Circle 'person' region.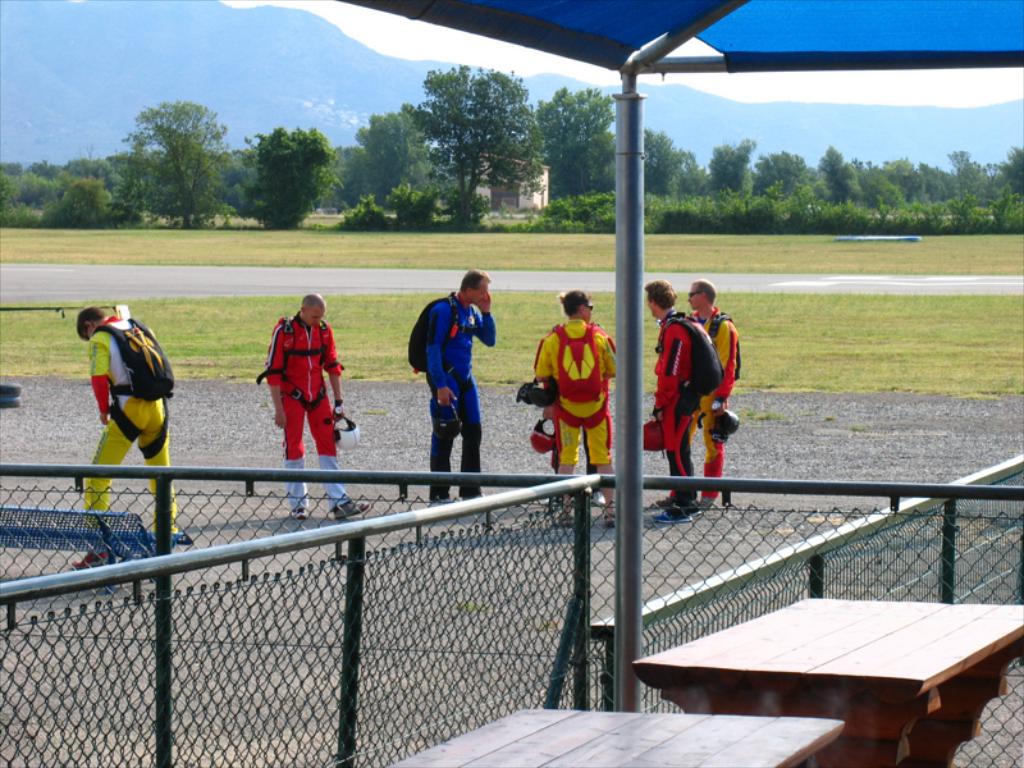
Region: (x1=649, y1=284, x2=722, y2=518).
